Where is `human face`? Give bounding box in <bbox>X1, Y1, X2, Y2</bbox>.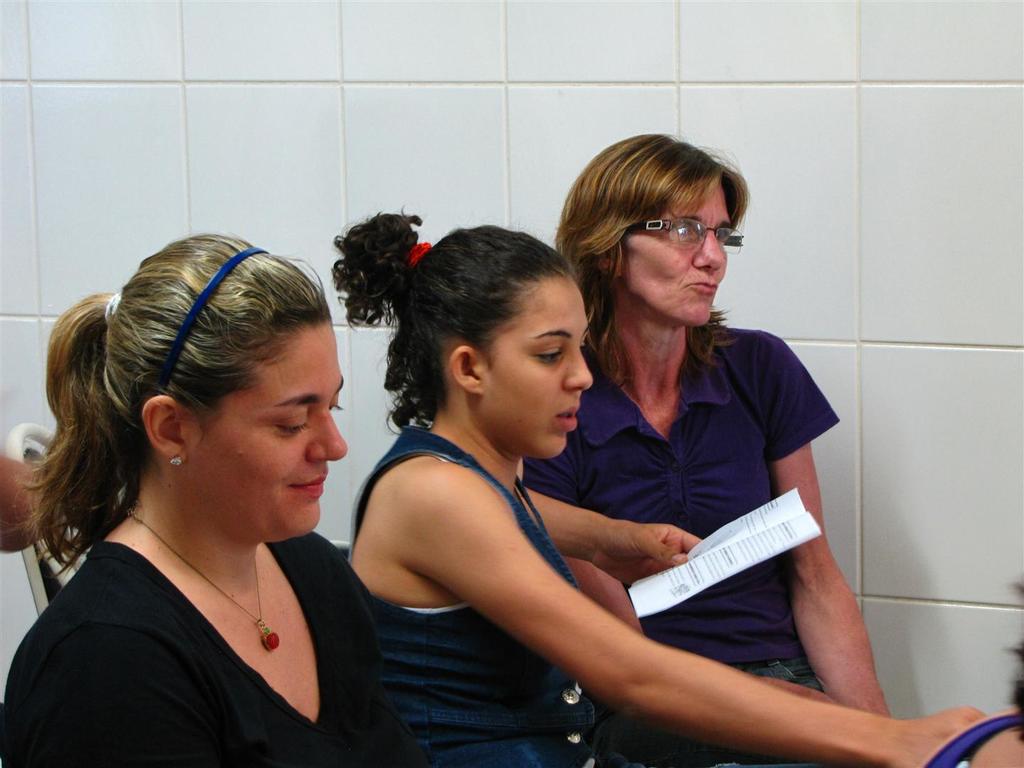
<bbox>470, 267, 597, 461</bbox>.
